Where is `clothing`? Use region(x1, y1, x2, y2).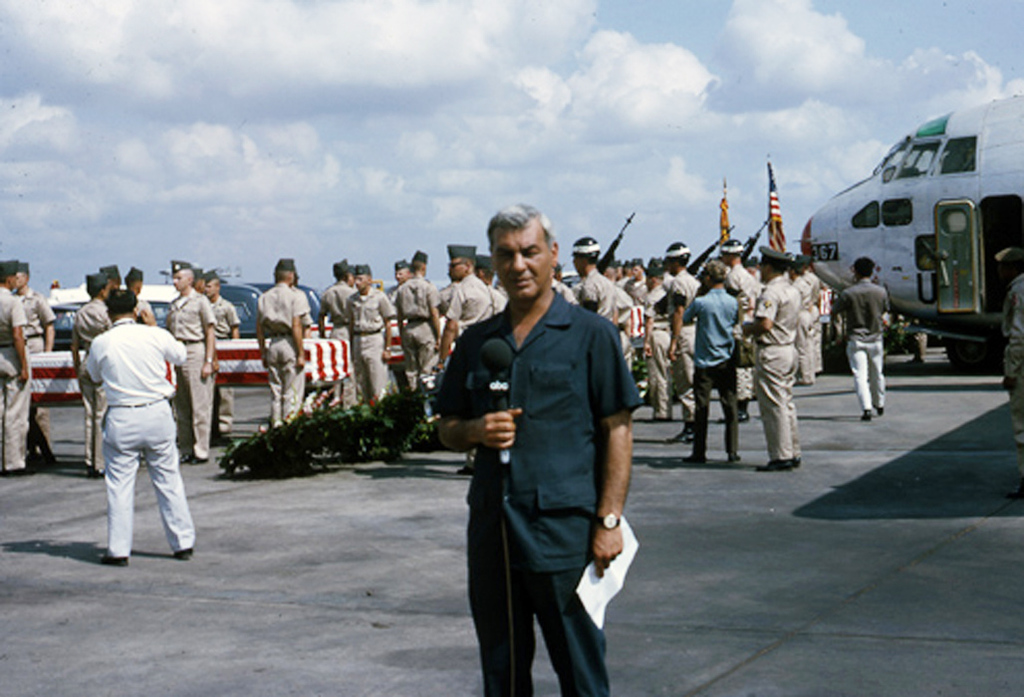
region(669, 271, 702, 420).
